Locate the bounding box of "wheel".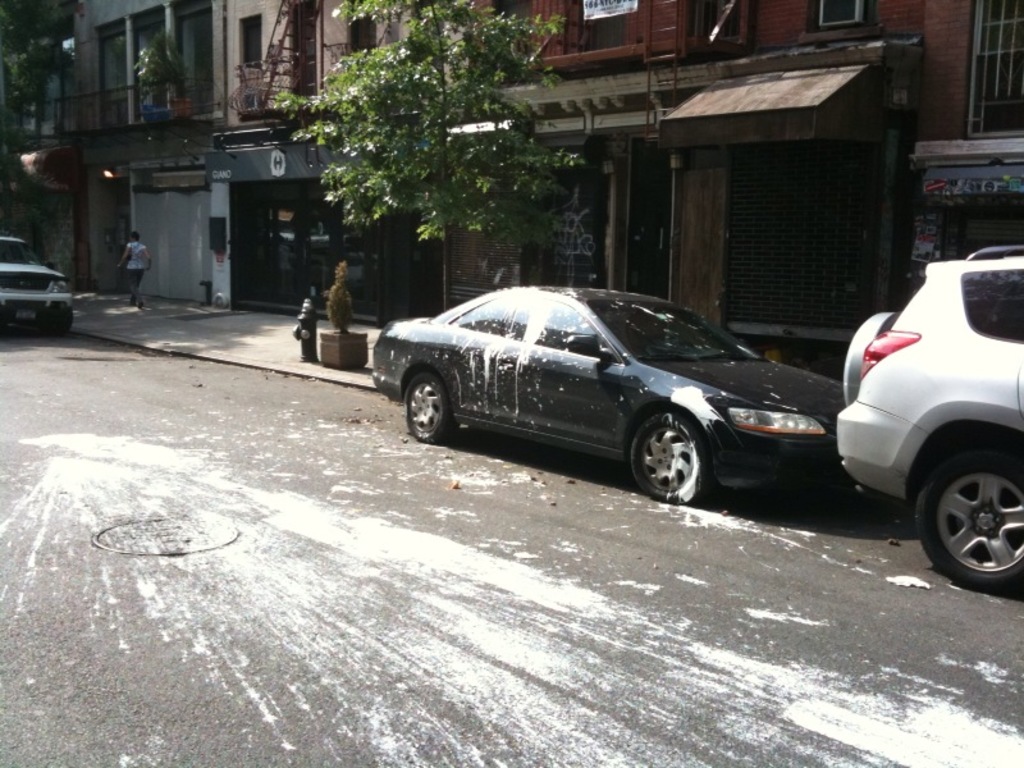
Bounding box: {"left": 914, "top": 442, "right": 1023, "bottom": 603}.
